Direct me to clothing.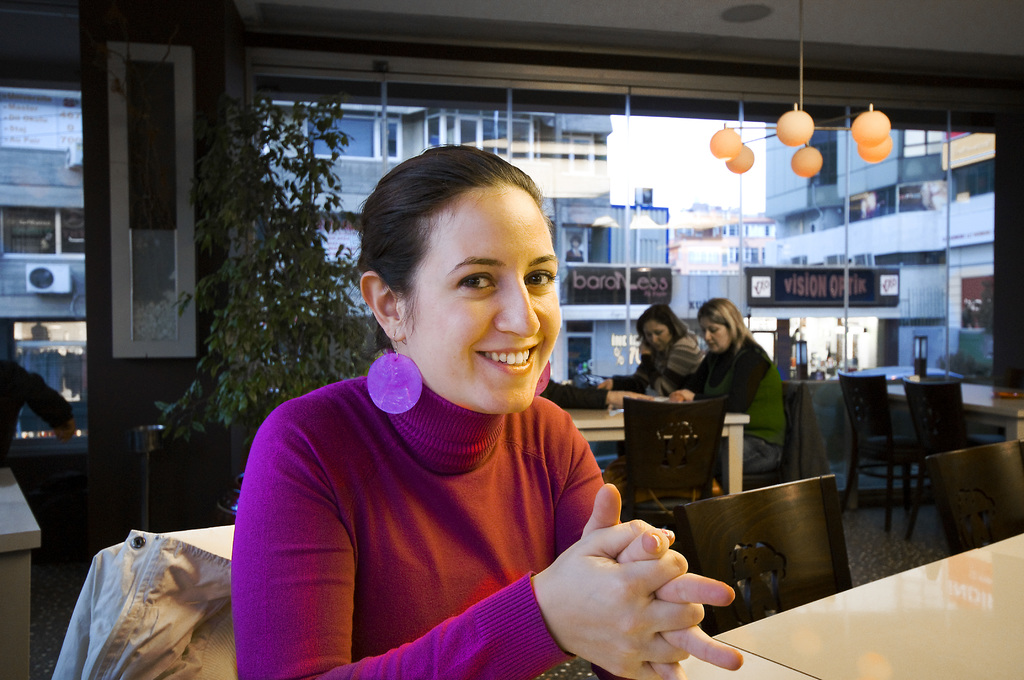
Direction: left=670, top=337, right=796, bottom=469.
